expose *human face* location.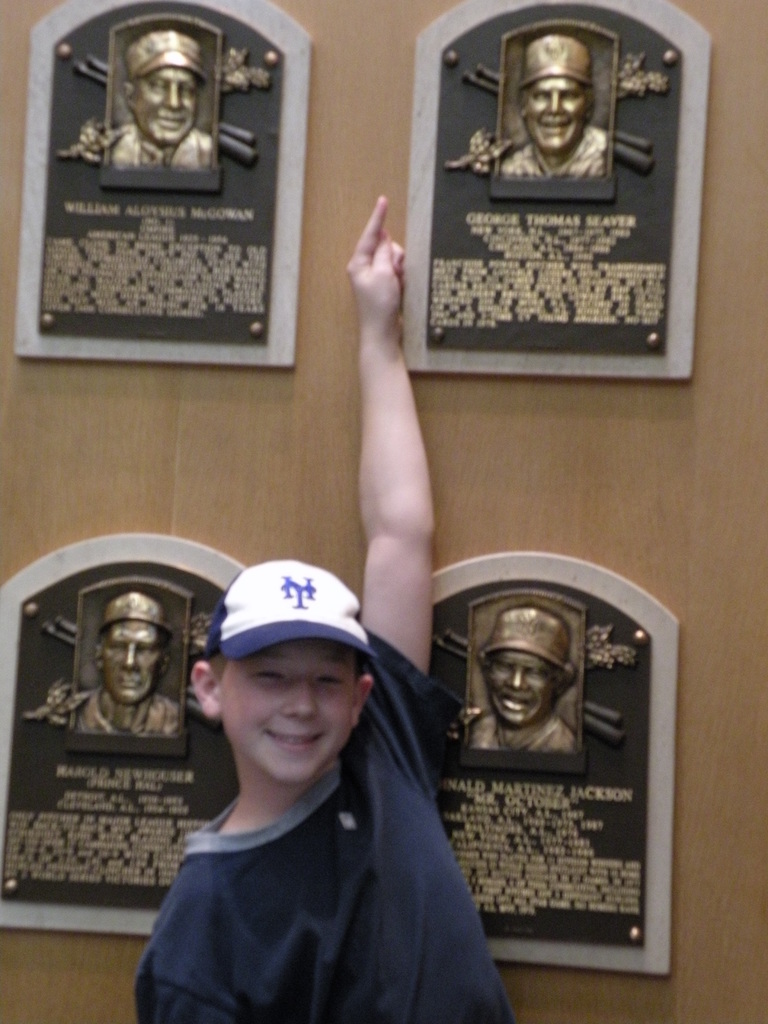
Exposed at <bbox>215, 638, 355, 776</bbox>.
